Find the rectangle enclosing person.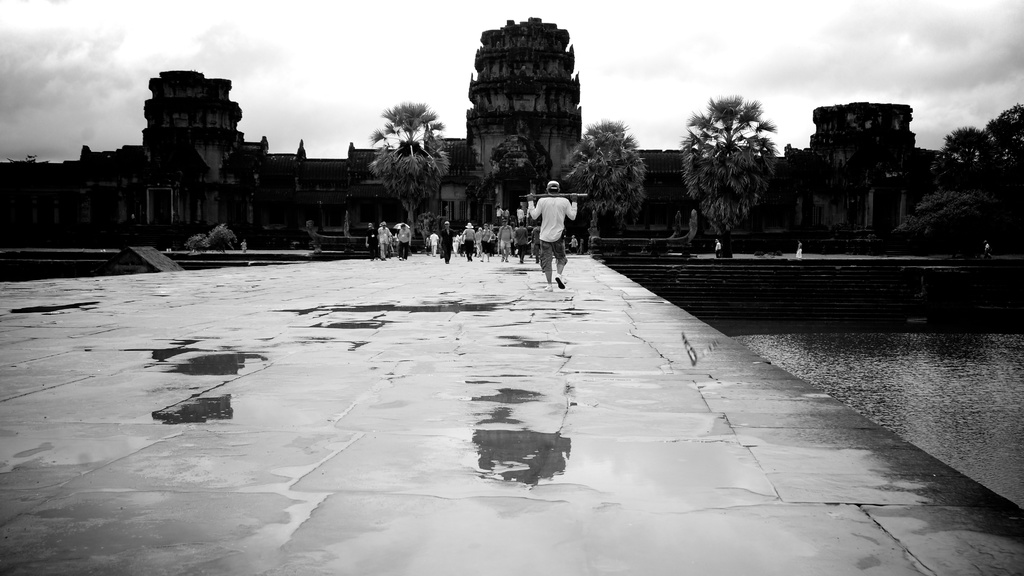
left=796, top=243, right=804, bottom=257.
